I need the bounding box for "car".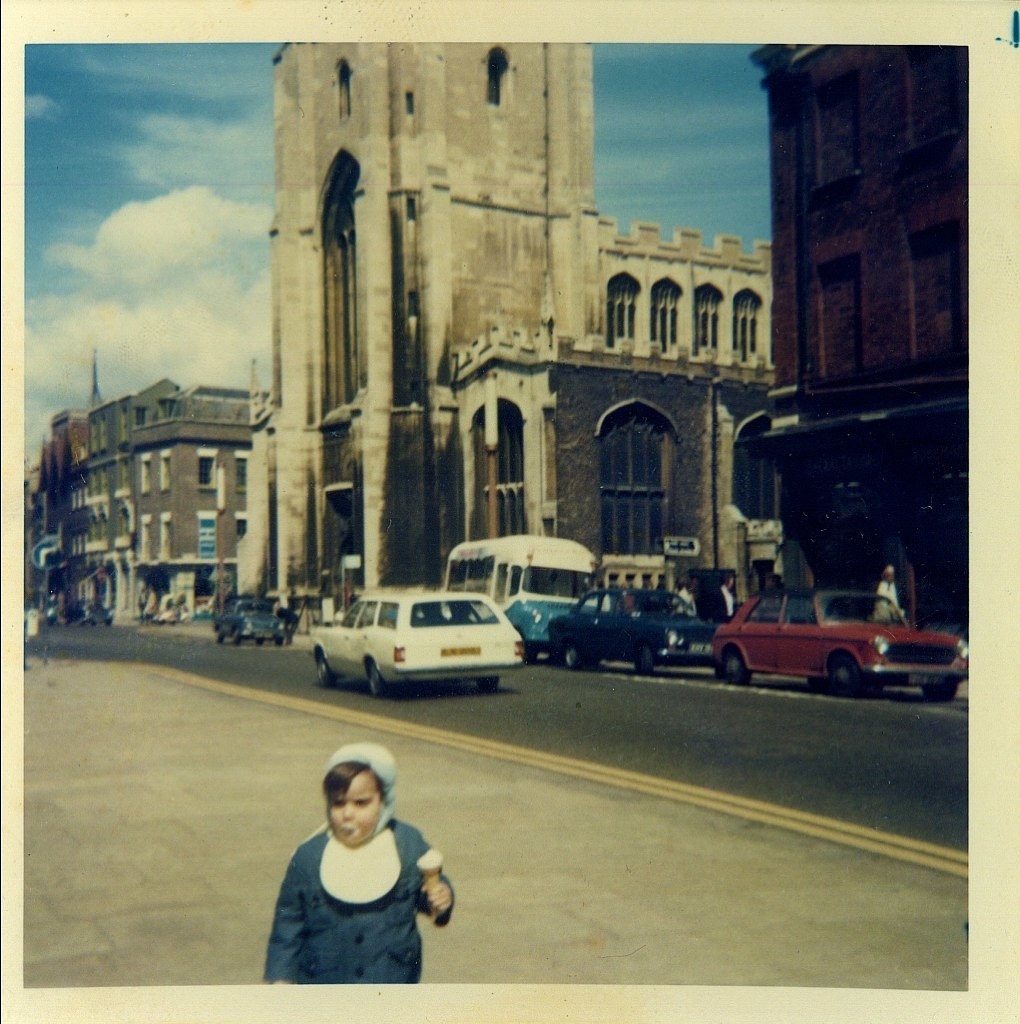
Here it is: bbox=(548, 585, 711, 672).
